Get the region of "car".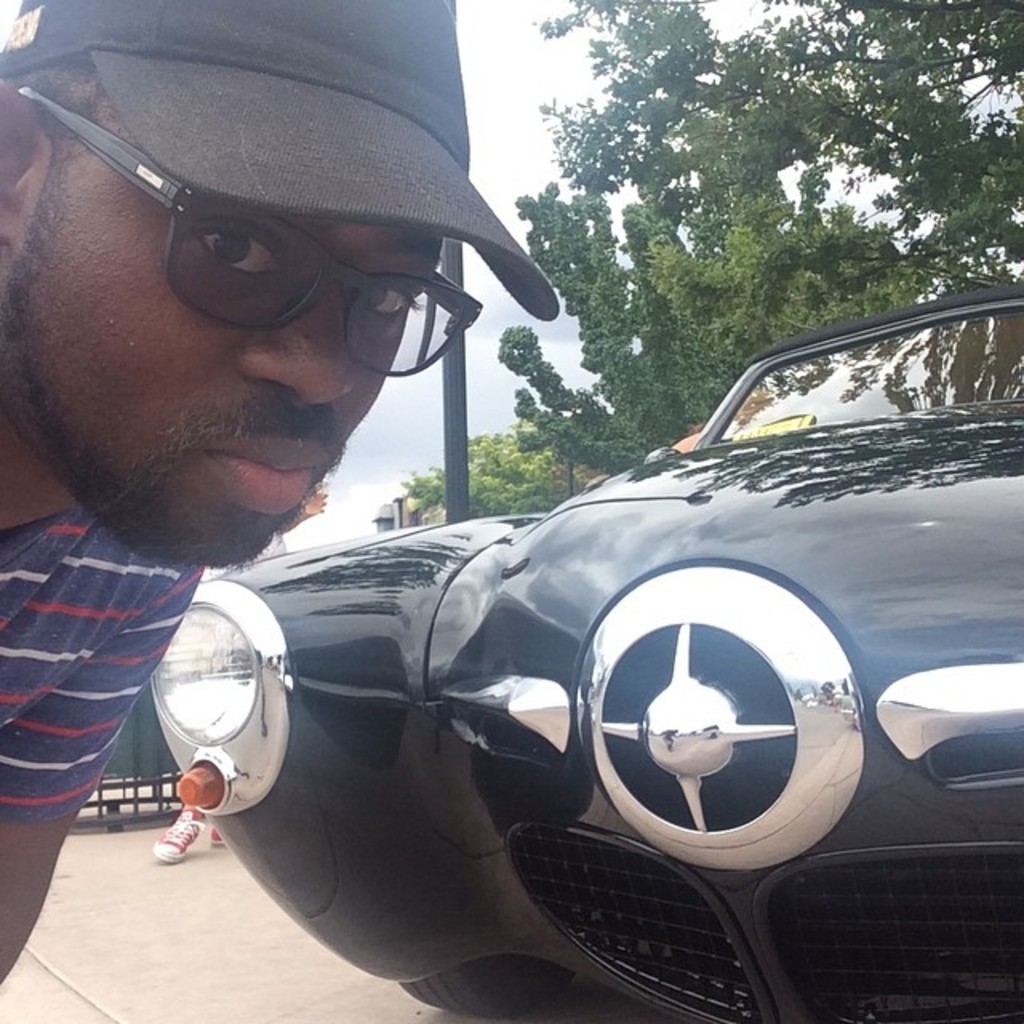
box=[74, 274, 990, 1018].
